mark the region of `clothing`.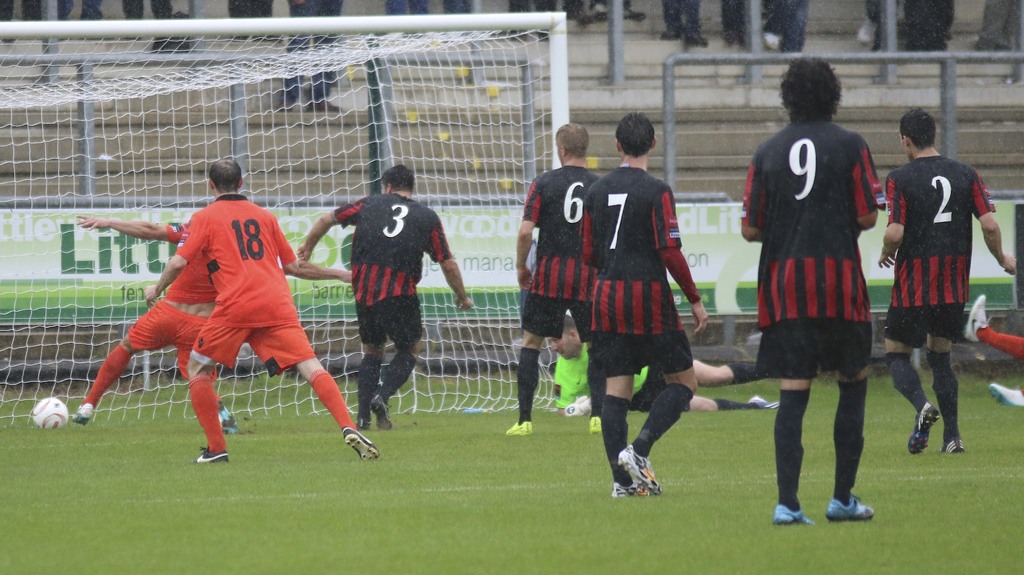
Region: (832,374,872,508).
